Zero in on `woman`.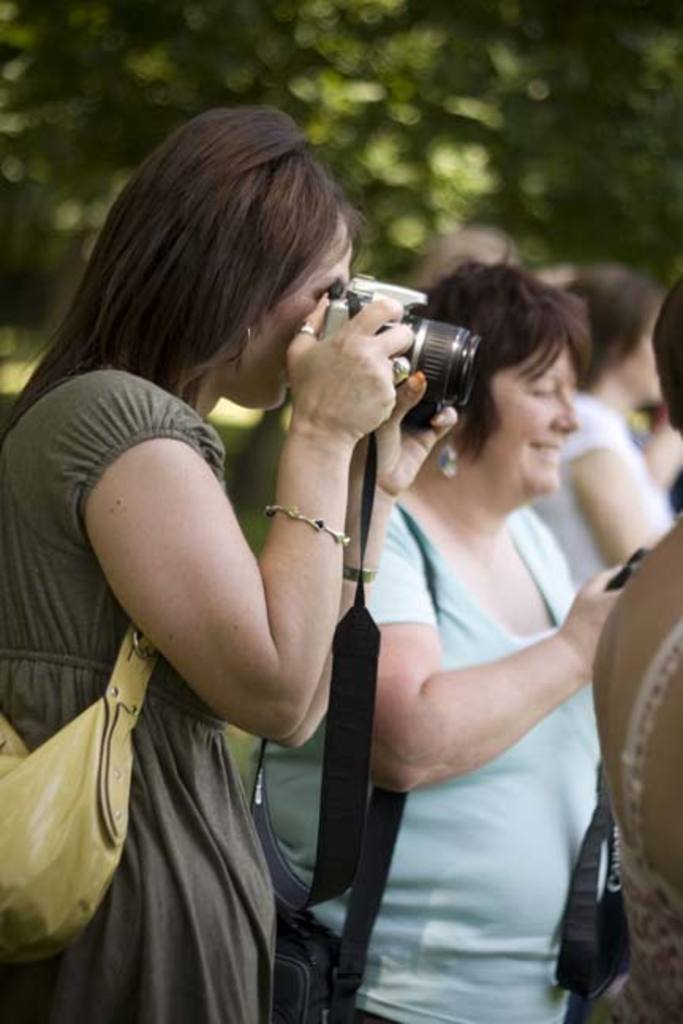
Zeroed in: [x1=593, y1=291, x2=681, y2=1022].
